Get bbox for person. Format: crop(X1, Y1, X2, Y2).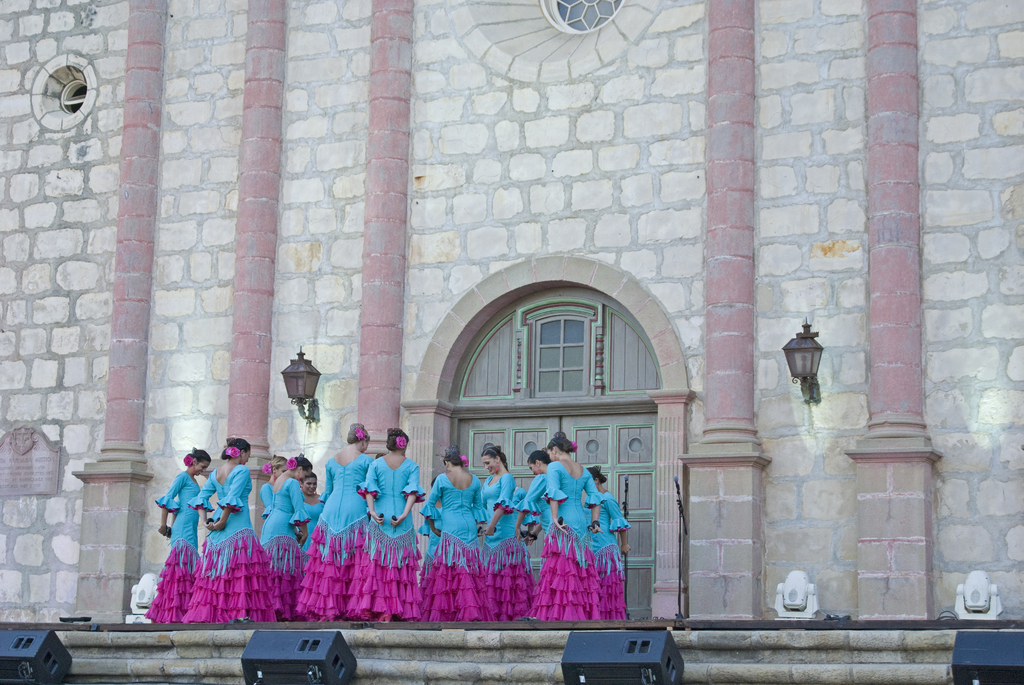
crop(180, 437, 269, 620).
